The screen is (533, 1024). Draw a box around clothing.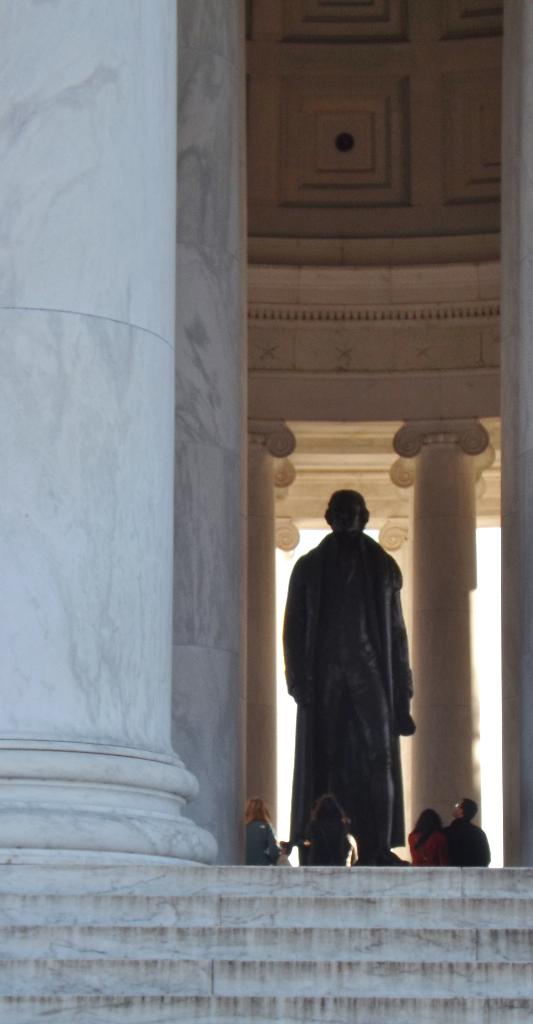
398:822:449:869.
